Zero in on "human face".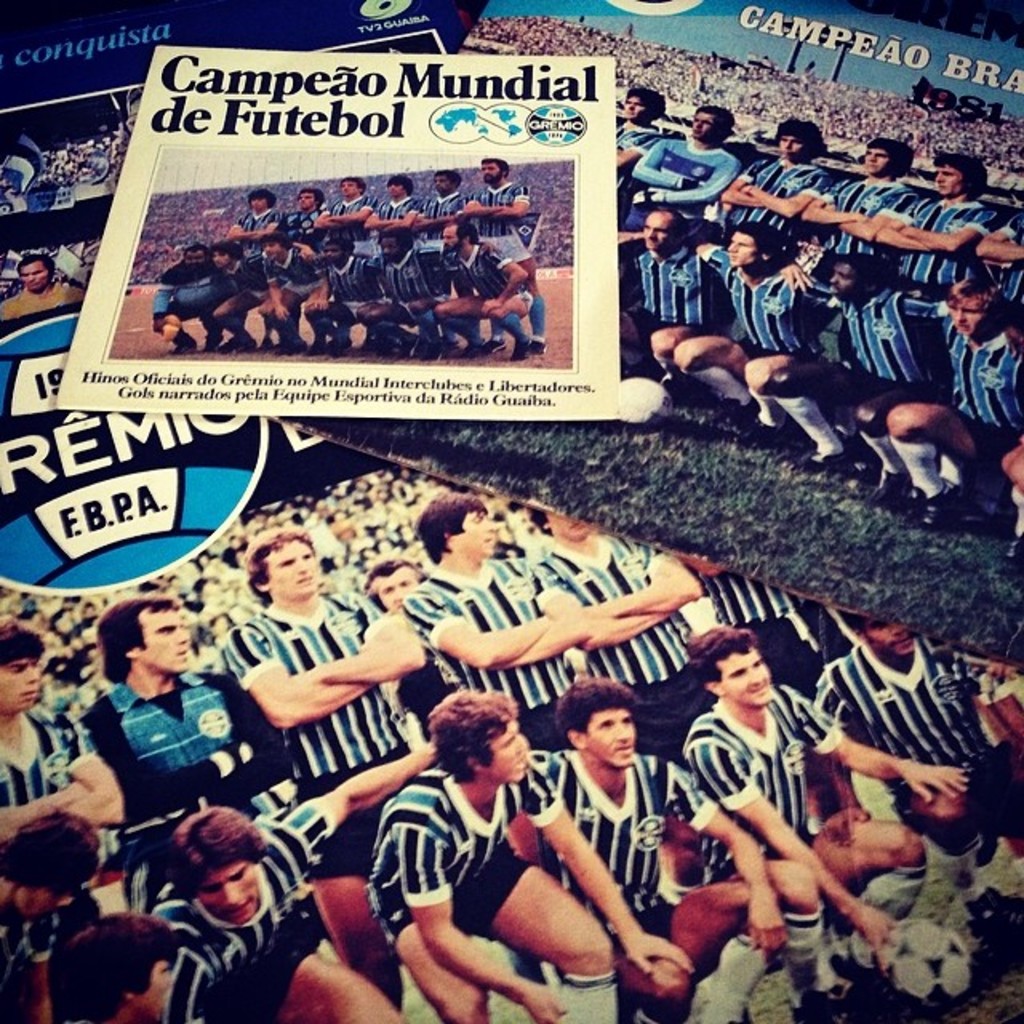
Zeroed in: 480,720,526,776.
